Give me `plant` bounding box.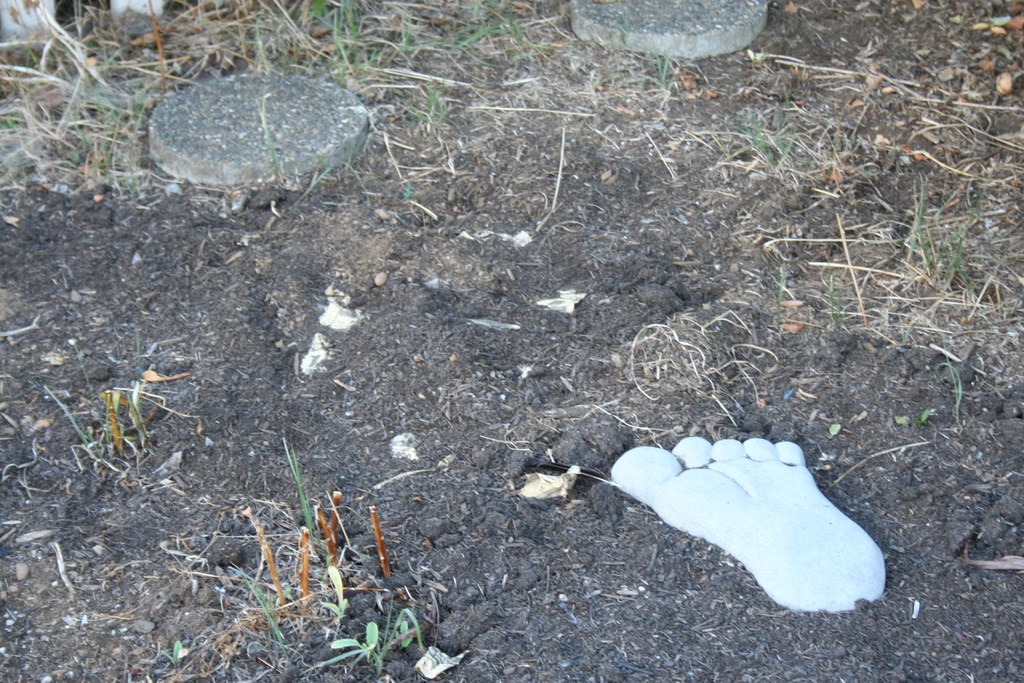
box=[931, 356, 971, 425].
